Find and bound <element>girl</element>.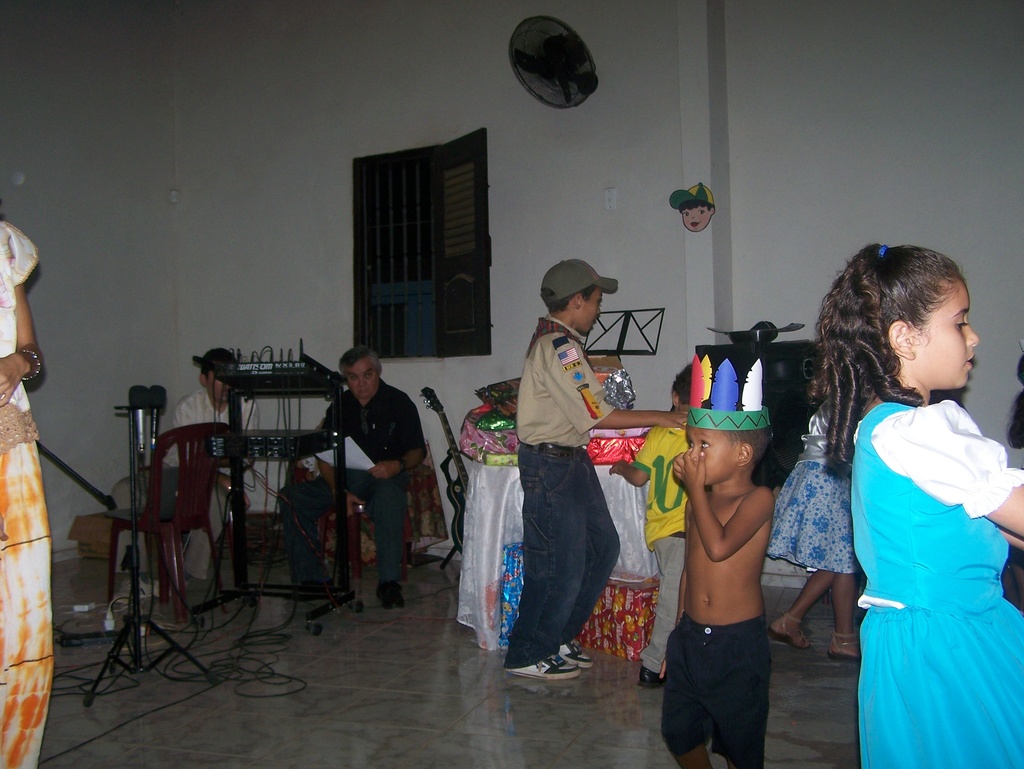
Bound: box(800, 240, 1023, 768).
